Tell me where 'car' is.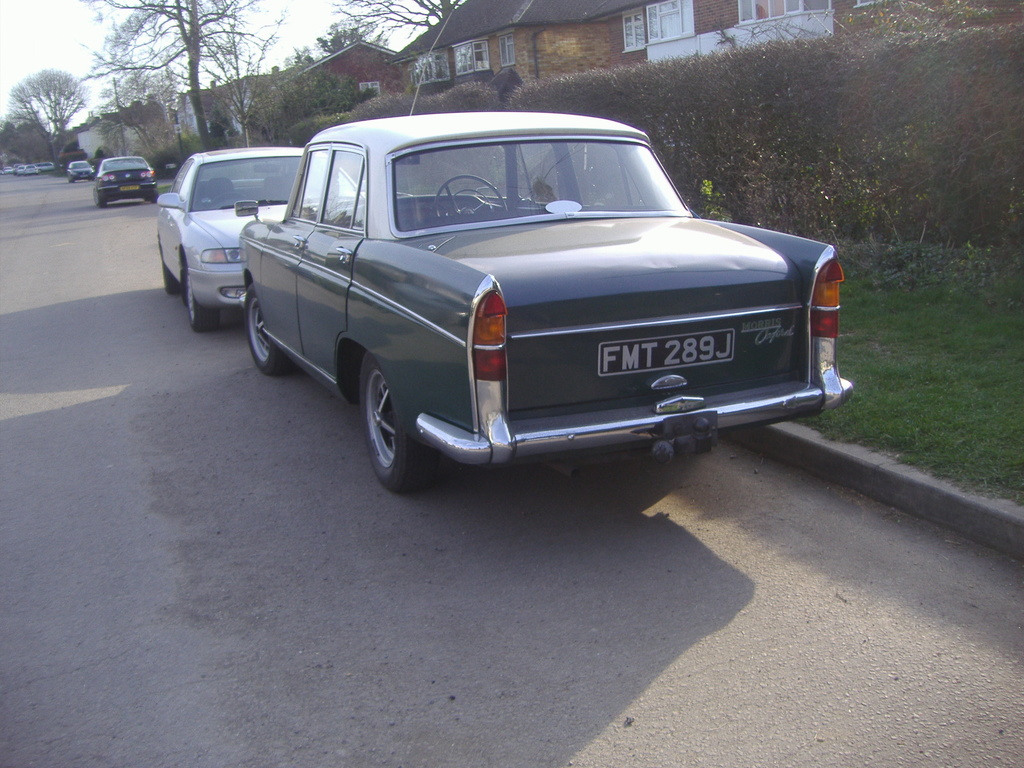
'car' is at bbox(65, 158, 106, 184).
